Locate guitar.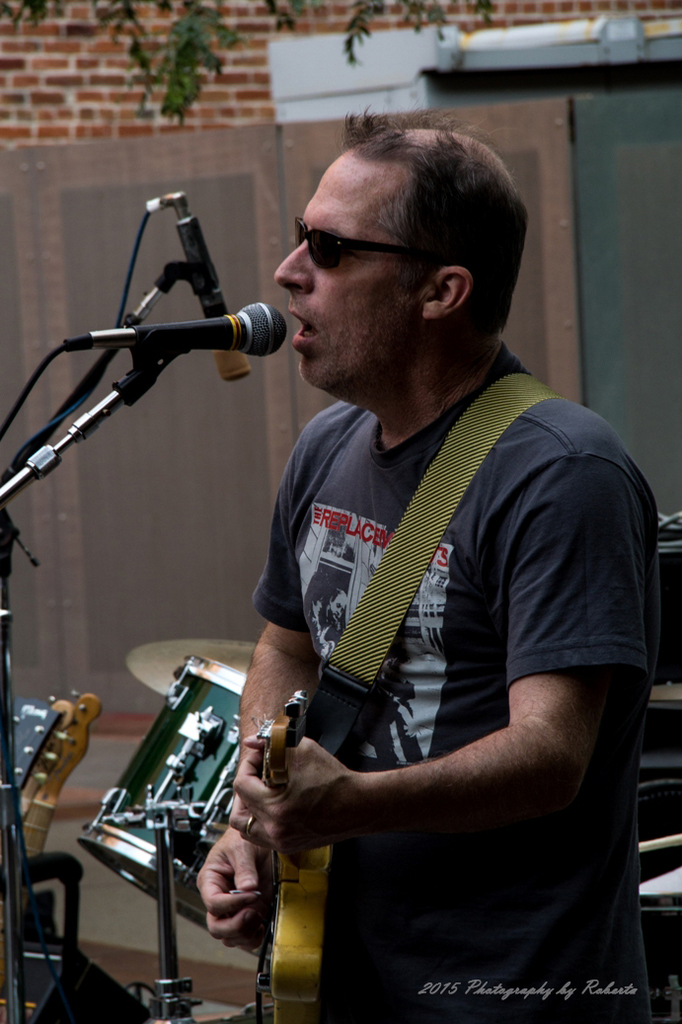
Bounding box: <box>21,686,106,934</box>.
